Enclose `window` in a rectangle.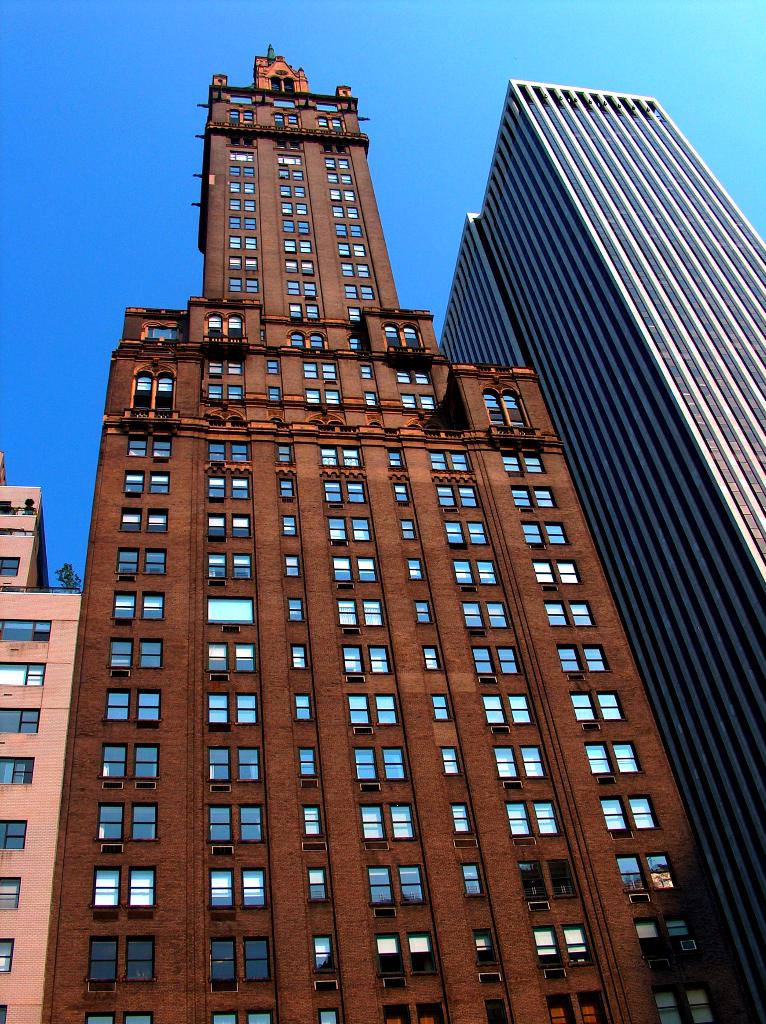
(left=204, top=309, right=243, bottom=339).
